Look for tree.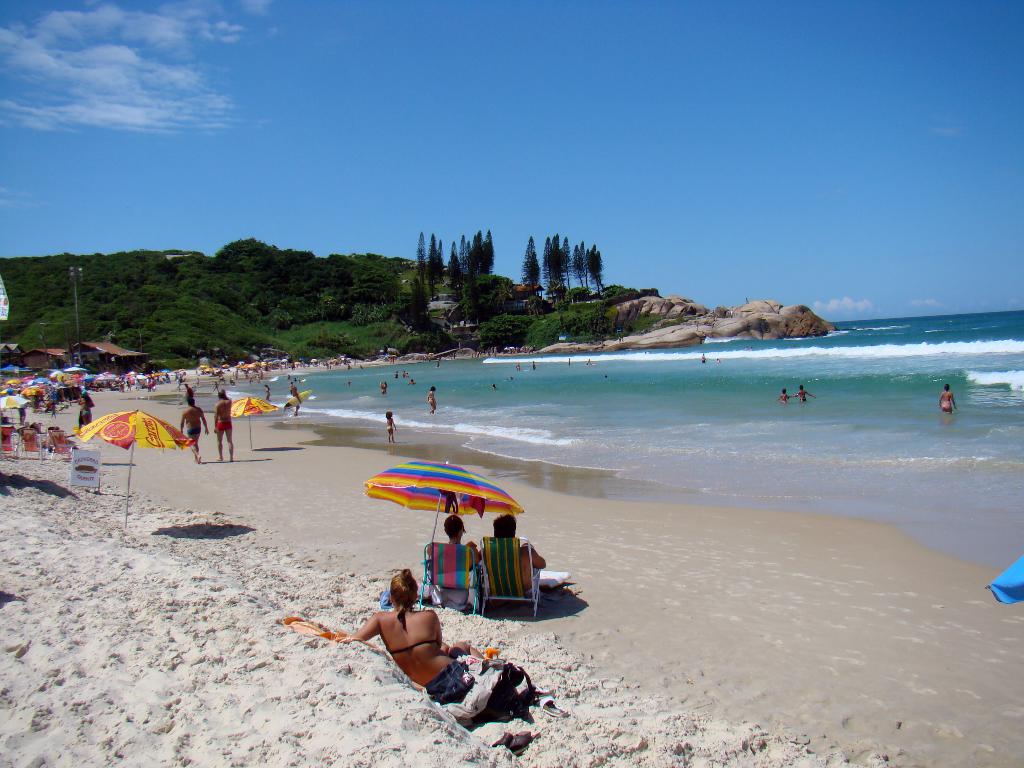
Found: select_region(546, 234, 562, 301).
